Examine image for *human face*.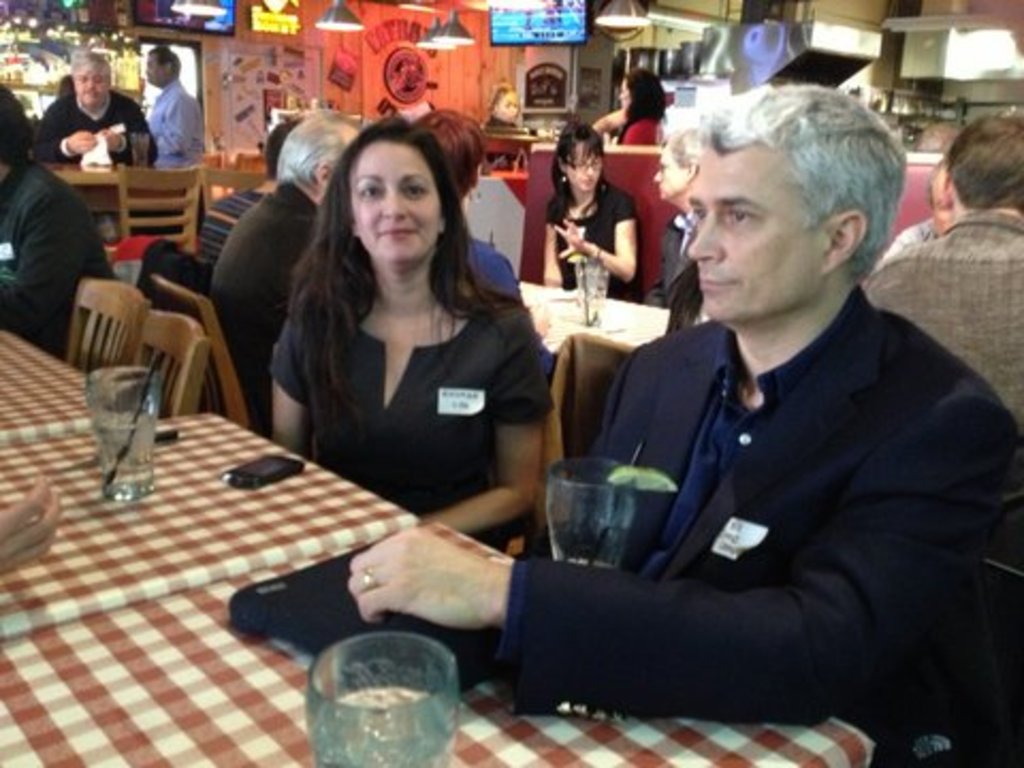
Examination result: (x1=930, y1=169, x2=956, y2=237).
